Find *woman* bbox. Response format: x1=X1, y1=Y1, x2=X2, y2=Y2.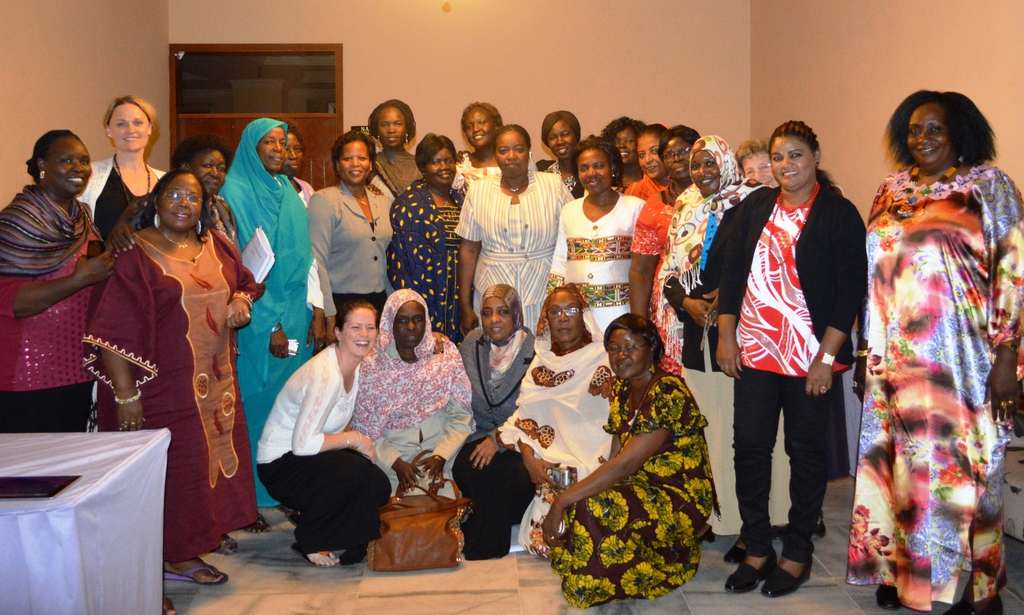
x1=365, y1=95, x2=430, y2=205.
